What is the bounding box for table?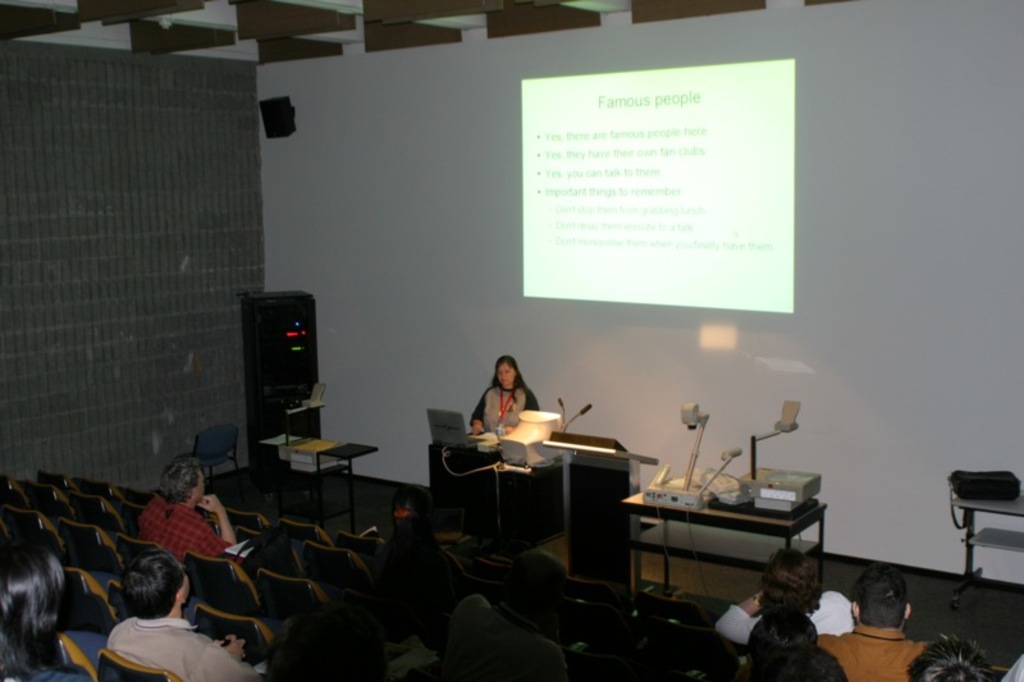
(left=424, top=425, right=571, bottom=555).
